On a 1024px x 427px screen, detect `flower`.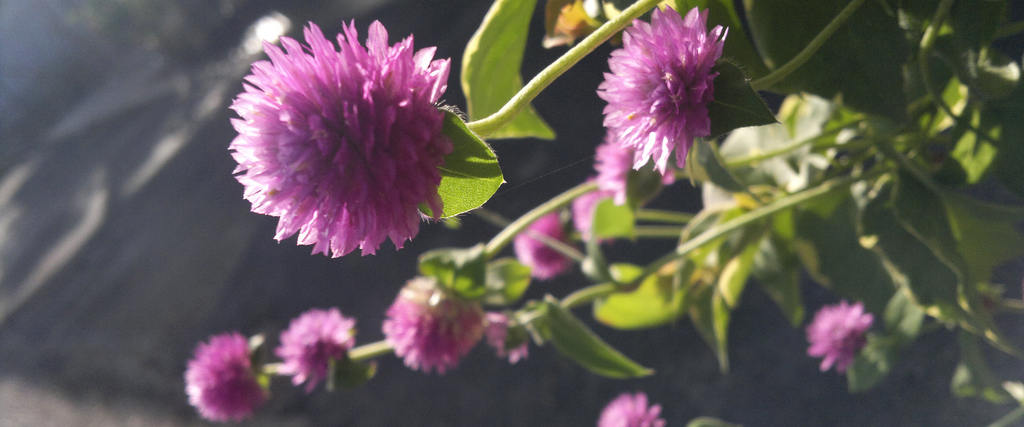
{"x1": 601, "y1": 393, "x2": 676, "y2": 426}.
